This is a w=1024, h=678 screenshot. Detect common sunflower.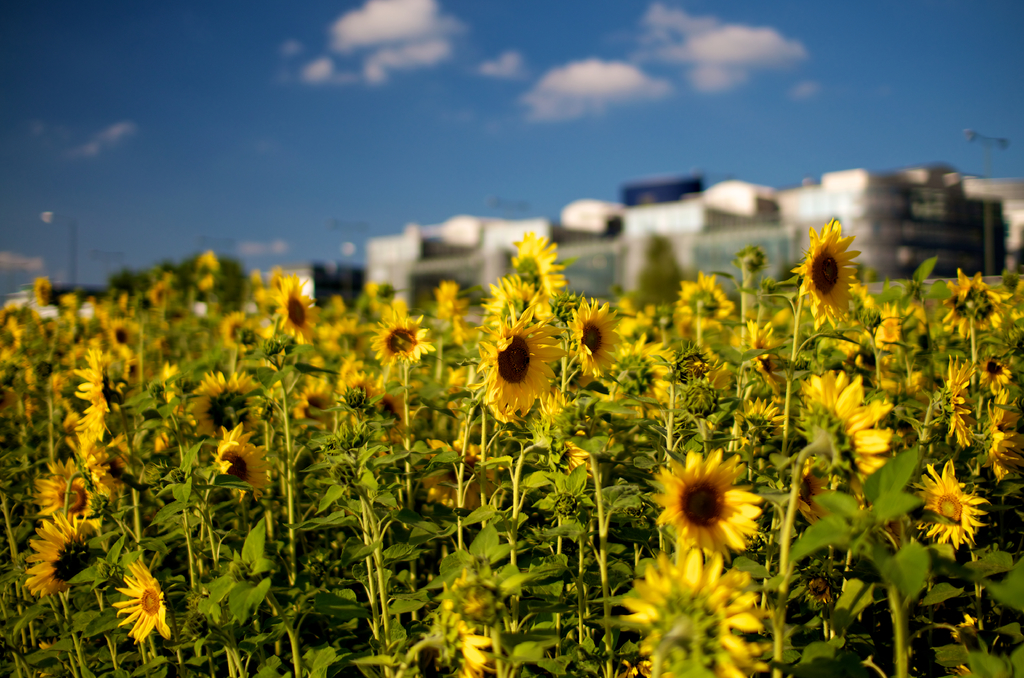
<bbox>417, 430, 502, 503</bbox>.
